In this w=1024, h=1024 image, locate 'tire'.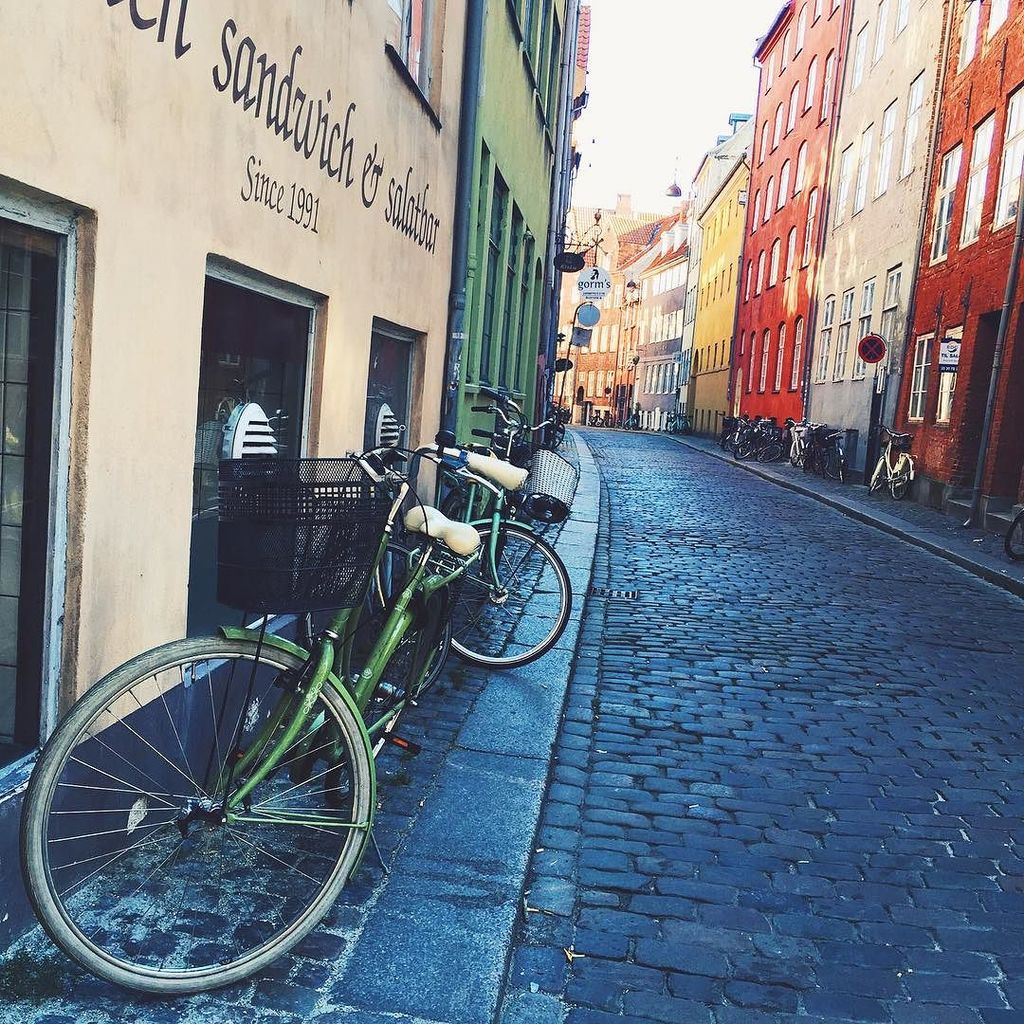
Bounding box: [451, 526, 574, 666].
